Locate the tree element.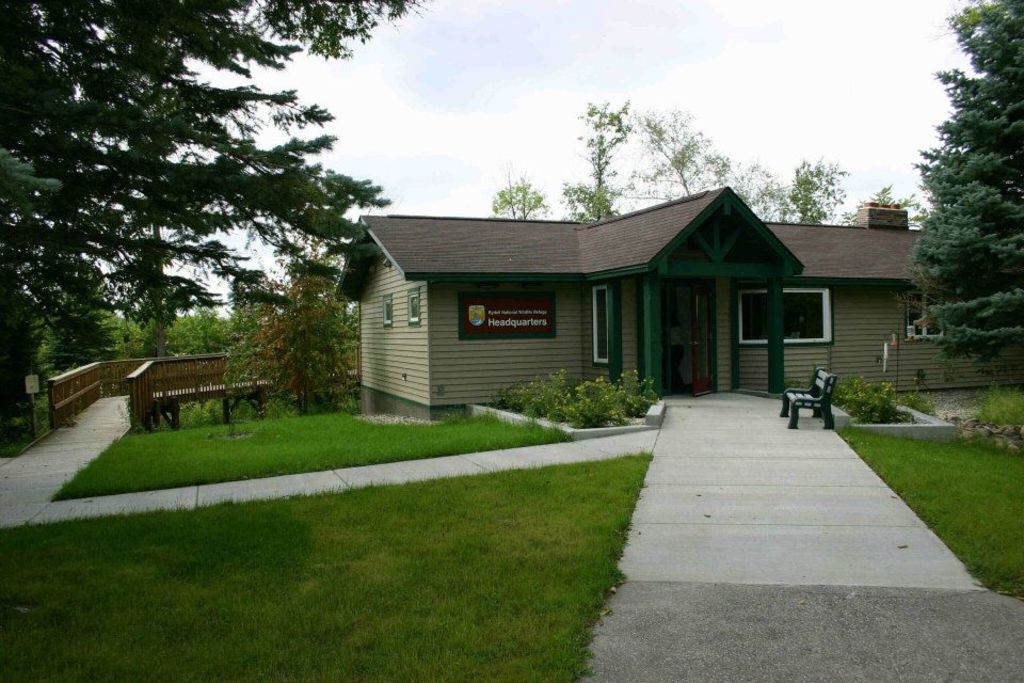
Element bbox: [left=481, top=89, right=863, bottom=229].
